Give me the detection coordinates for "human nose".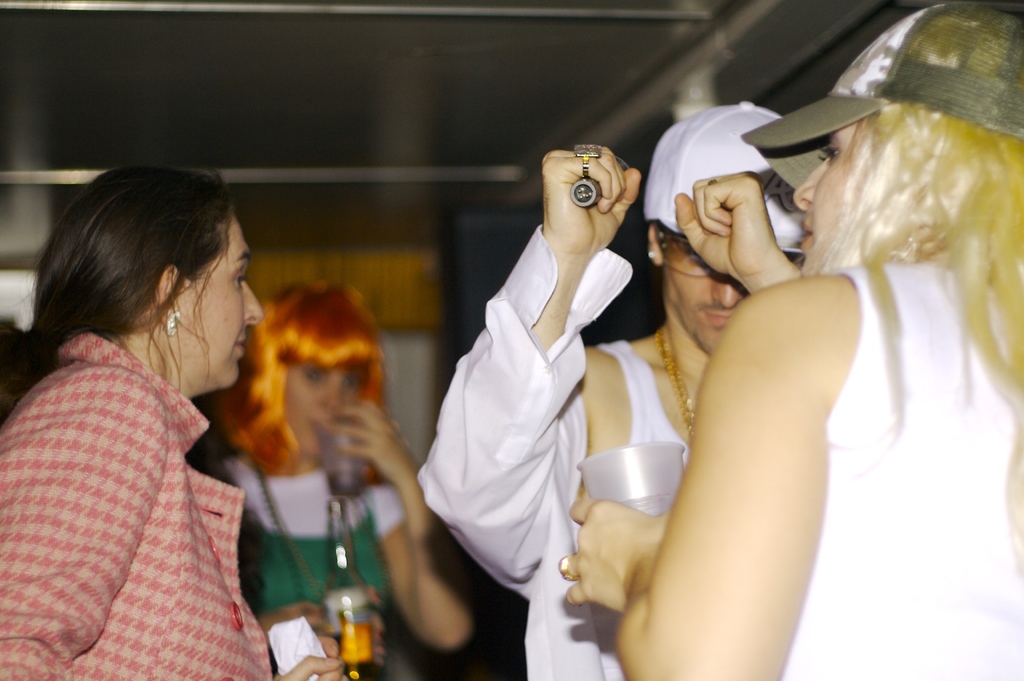
bbox(323, 384, 344, 415).
